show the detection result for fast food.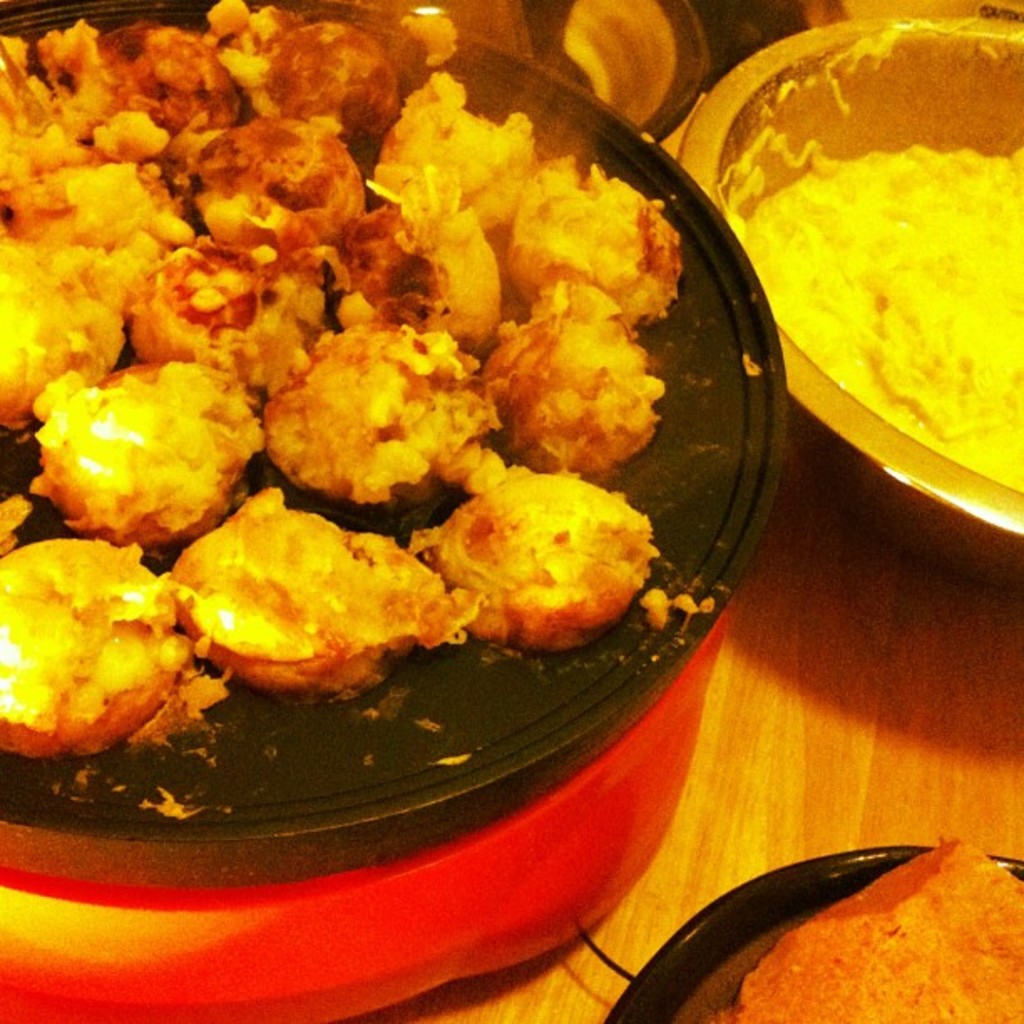
<region>360, 69, 535, 229</region>.
